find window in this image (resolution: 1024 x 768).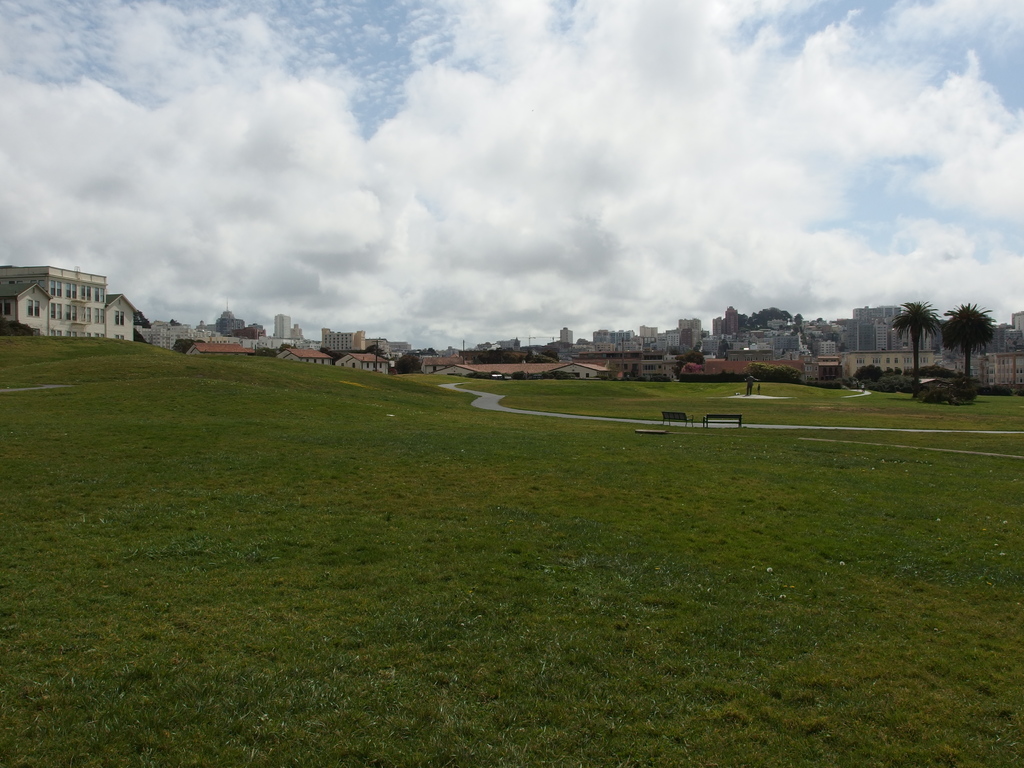
{"left": 117, "top": 310, "right": 124, "bottom": 326}.
